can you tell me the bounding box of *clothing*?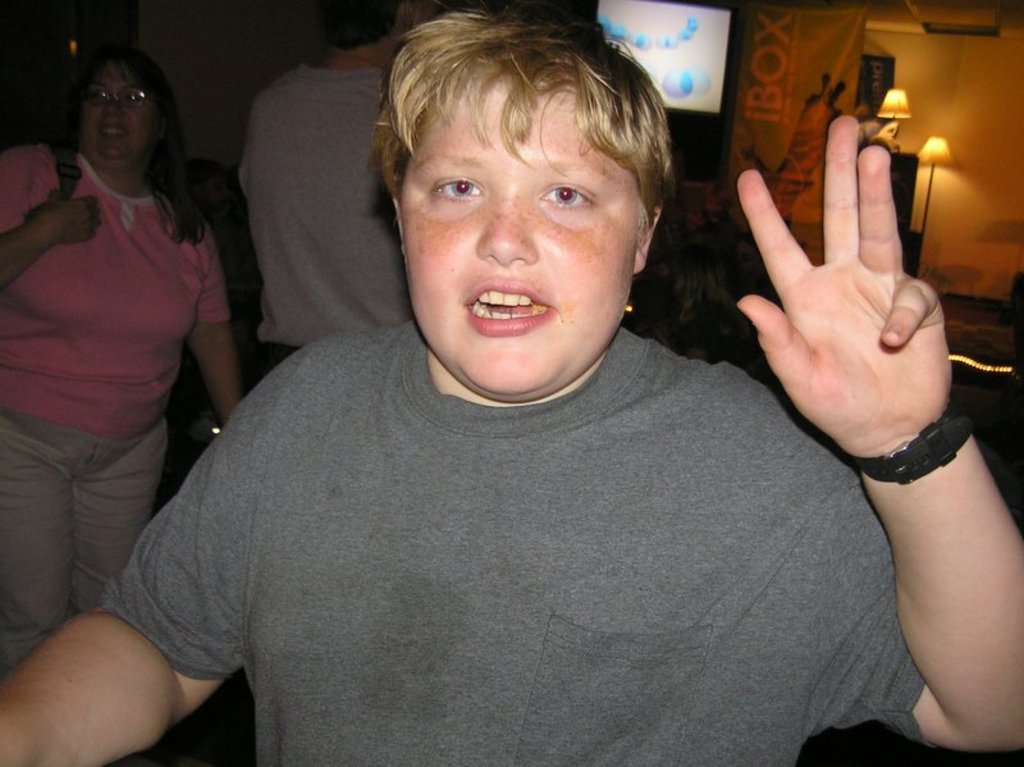
{"x1": 237, "y1": 52, "x2": 422, "y2": 391}.
